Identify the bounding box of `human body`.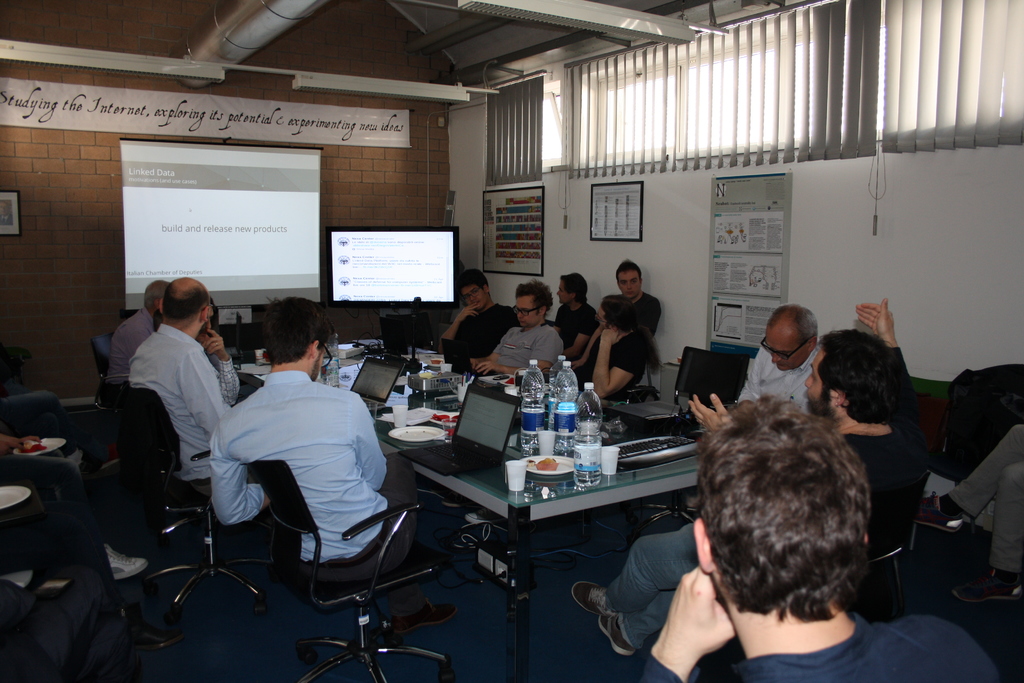
[x1=0, y1=569, x2=176, y2=682].
